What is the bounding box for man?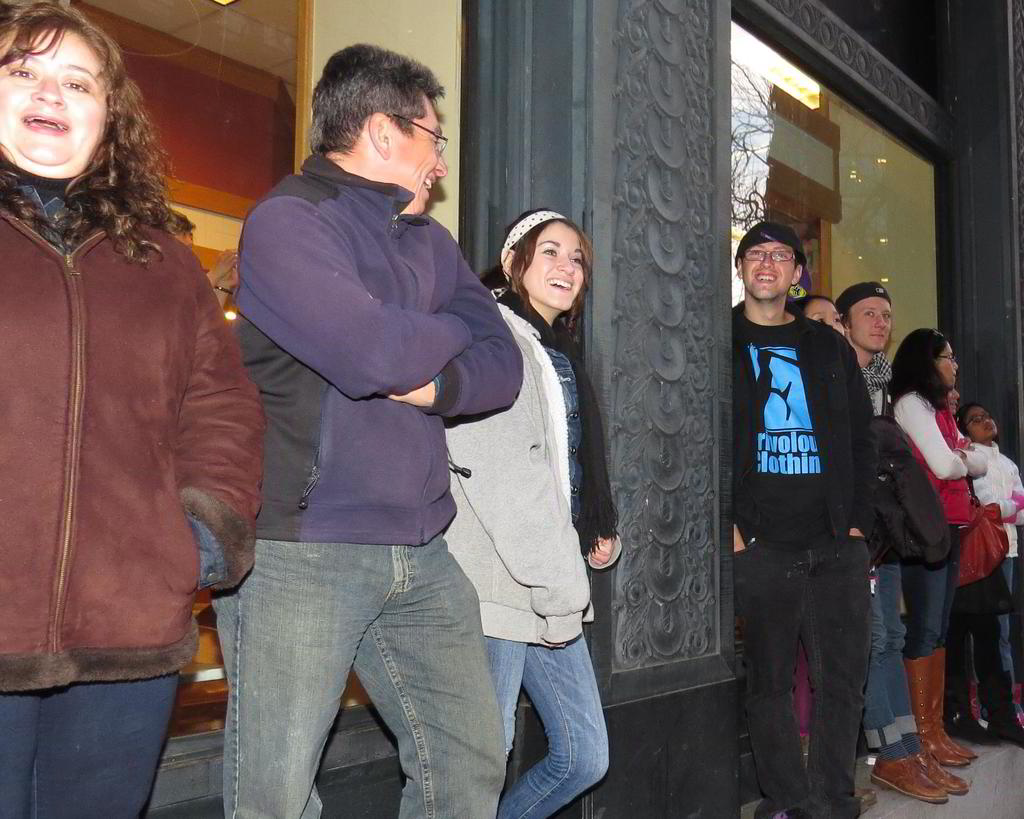
detection(836, 279, 959, 808).
